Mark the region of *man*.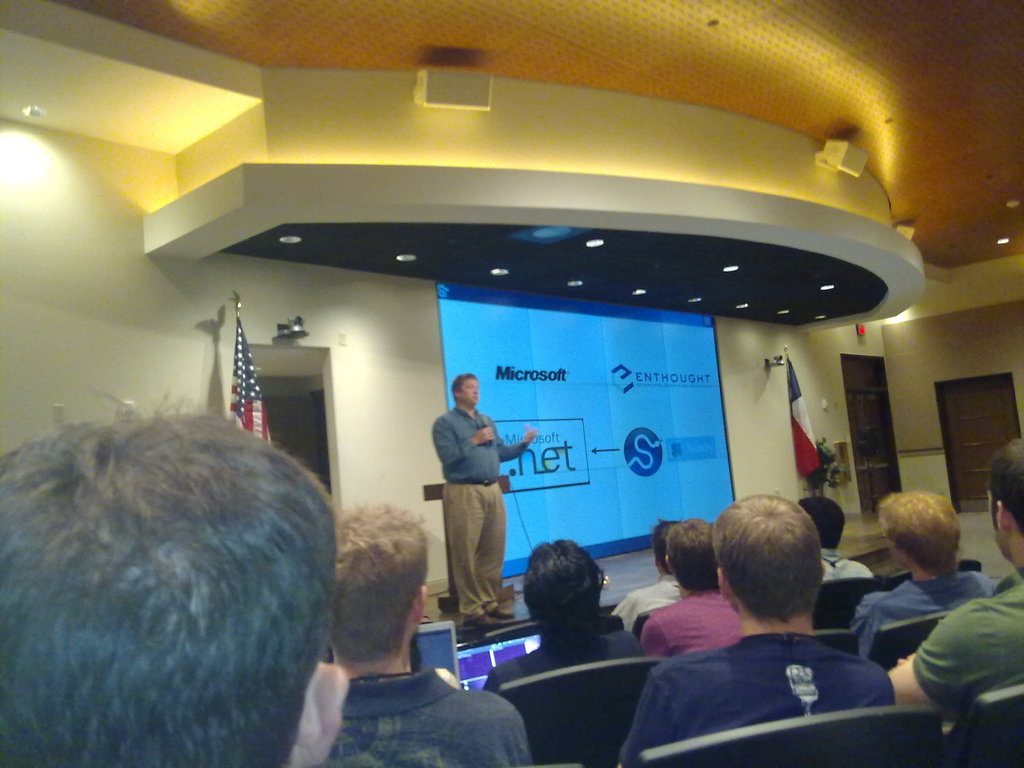
Region: bbox=[793, 481, 882, 589].
